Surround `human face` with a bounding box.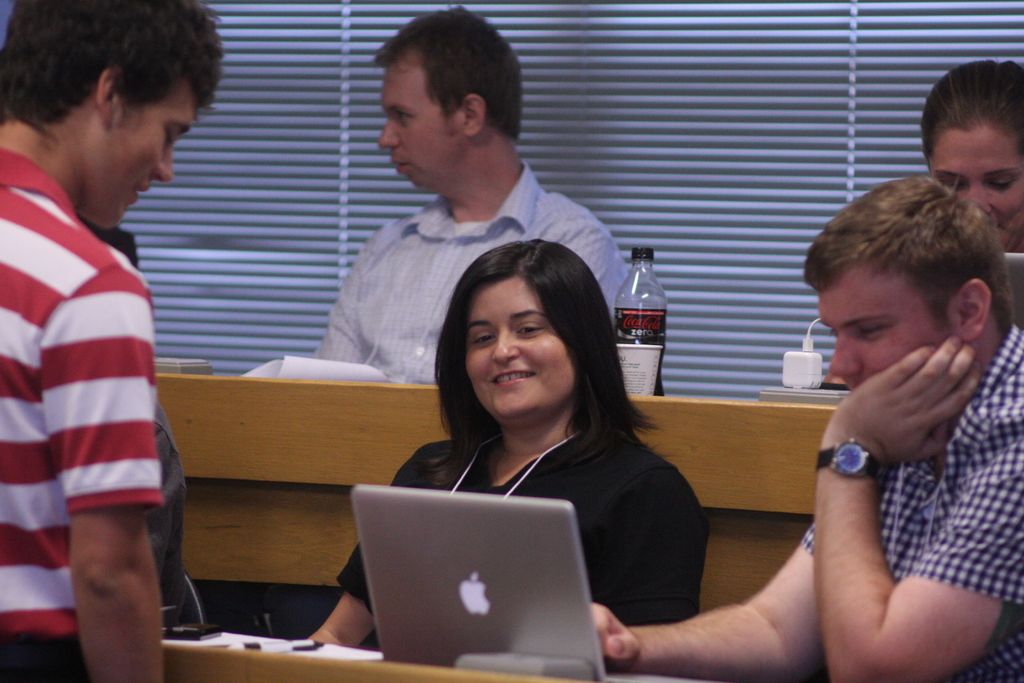
left=383, top=63, right=467, bottom=187.
